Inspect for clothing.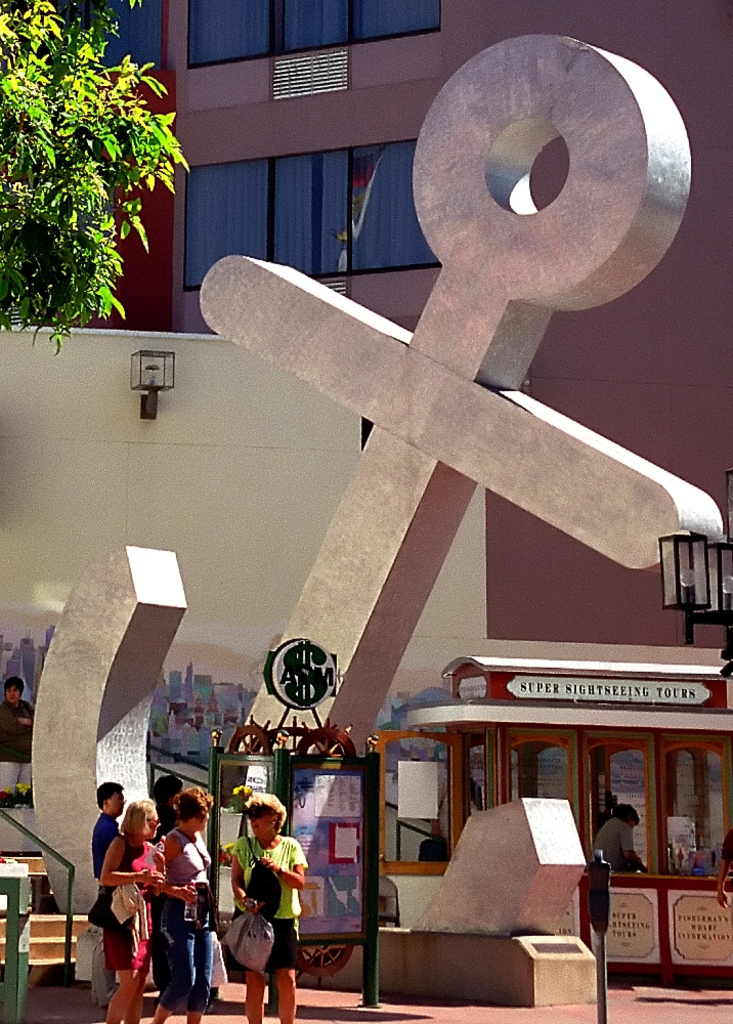
Inspection: box=[233, 818, 305, 992].
